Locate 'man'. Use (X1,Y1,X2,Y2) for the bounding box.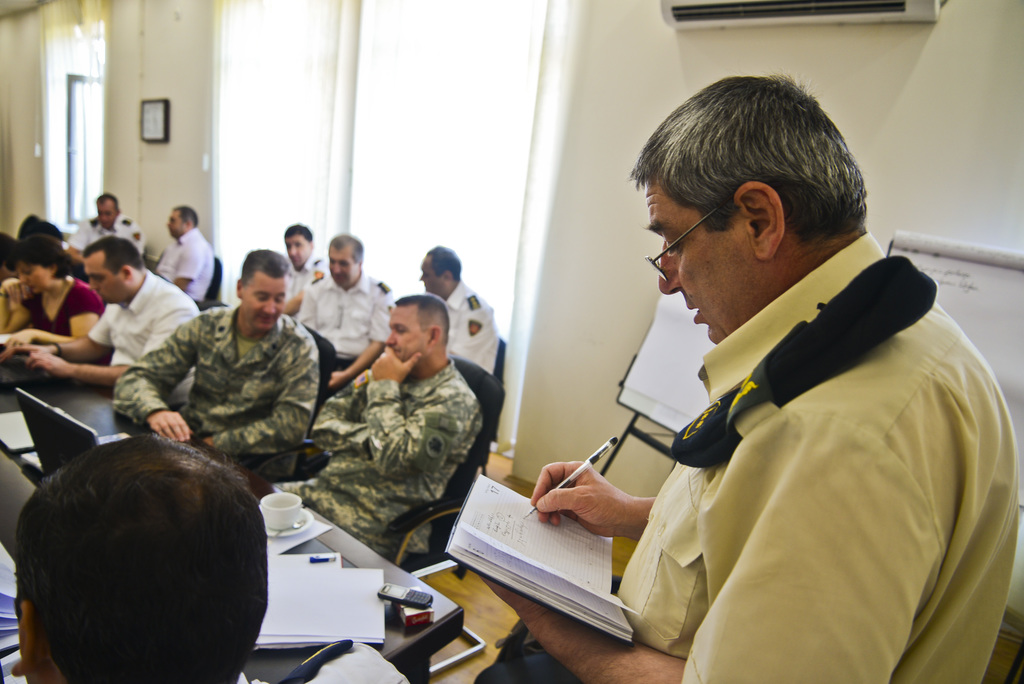
(159,203,216,306).
